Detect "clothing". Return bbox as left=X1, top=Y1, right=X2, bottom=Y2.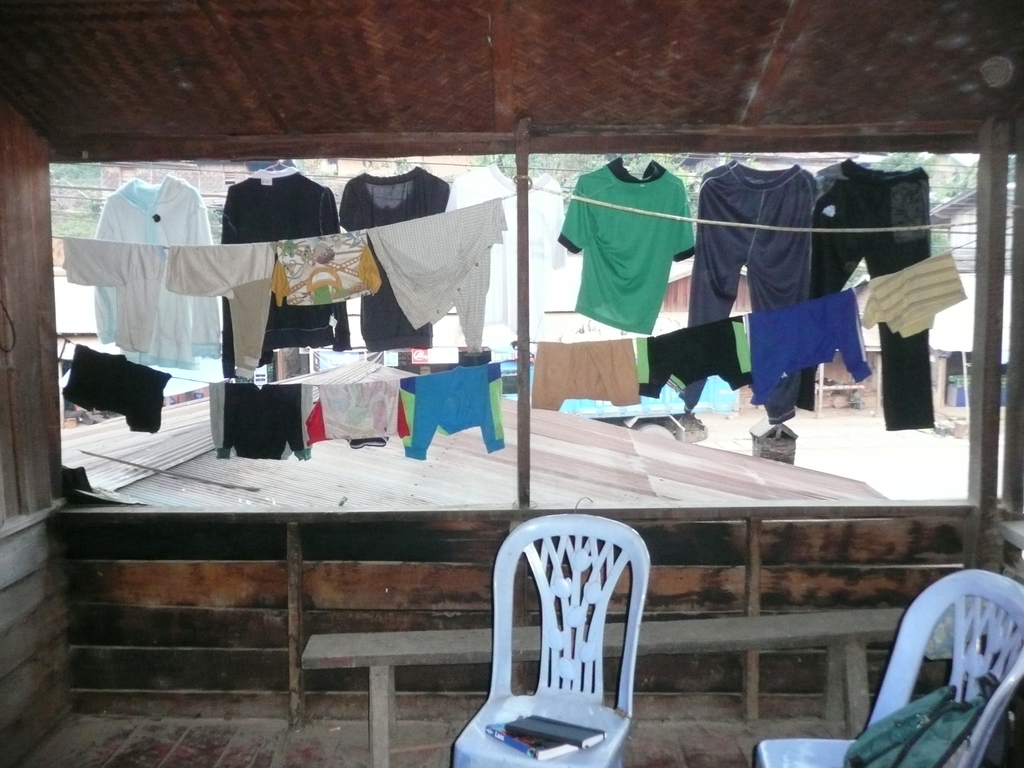
left=534, top=338, right=637, bottom=417.
